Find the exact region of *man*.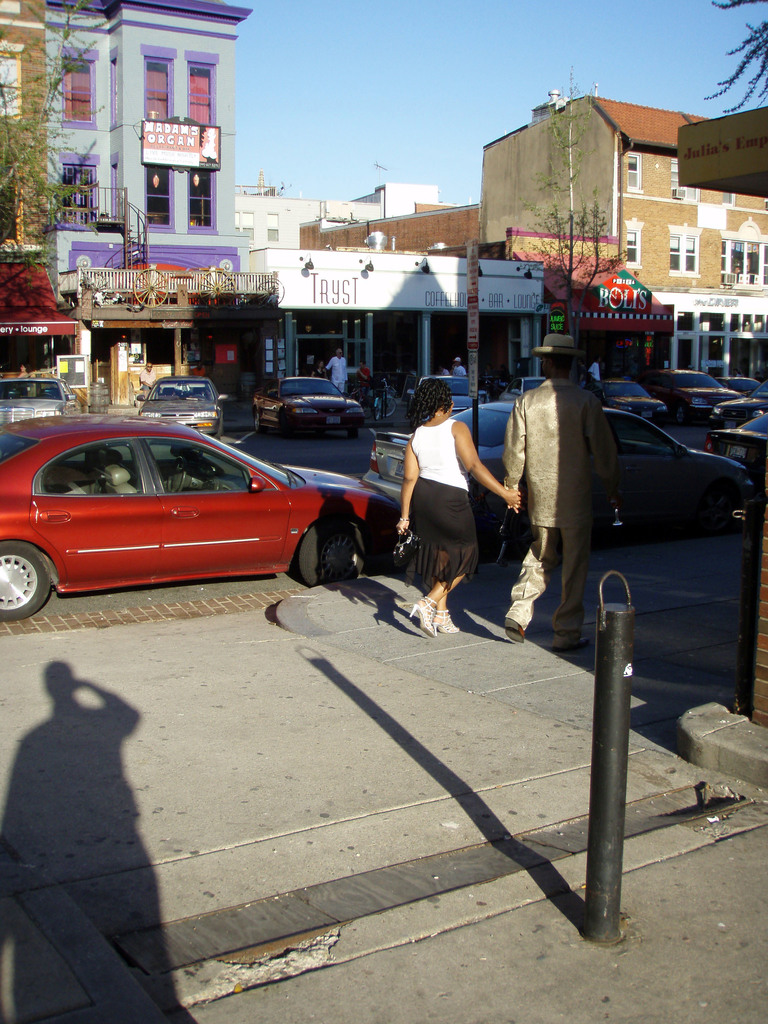
Exact region: {"x1": 138, "y1": 364, "x2": 154, "y2": 392}.
